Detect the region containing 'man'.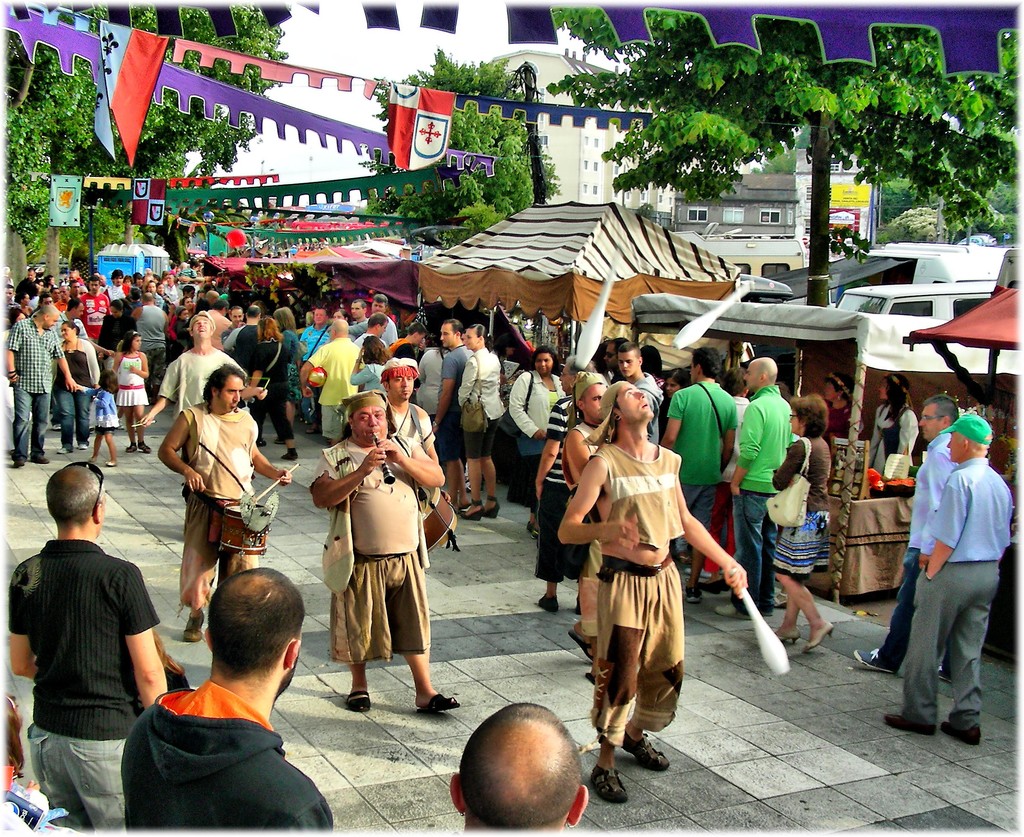
x1=350 y1=310 x2=388 y2=349.
